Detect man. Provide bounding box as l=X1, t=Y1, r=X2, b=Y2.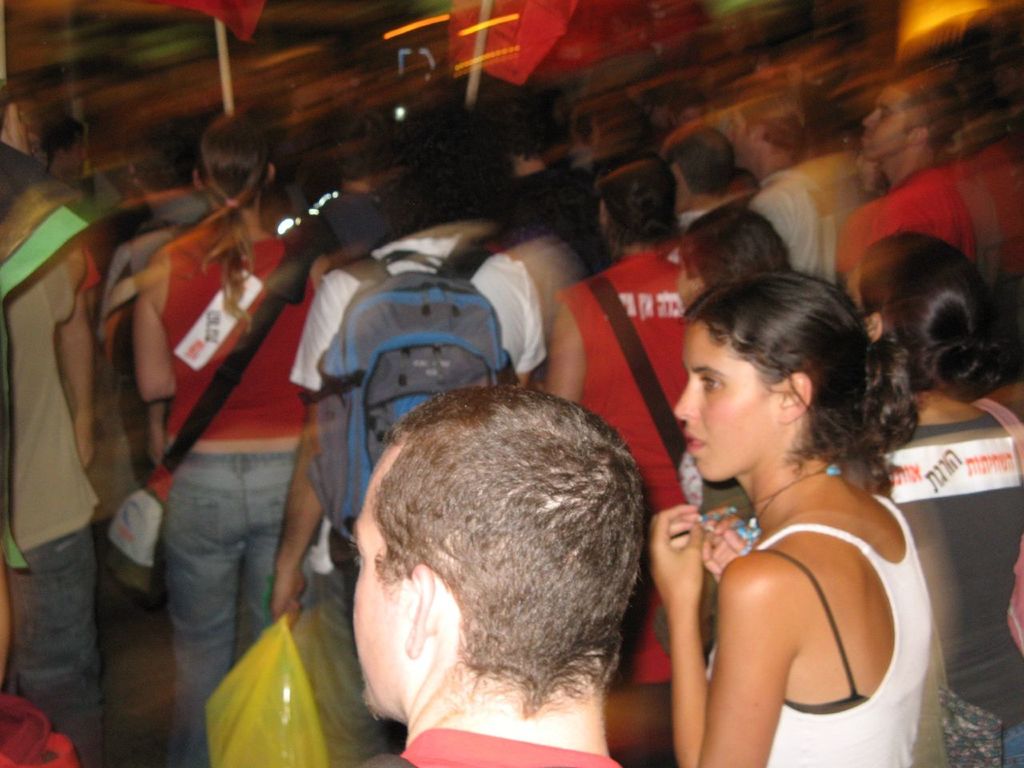
l=719, t=74, r=839, b=282.
